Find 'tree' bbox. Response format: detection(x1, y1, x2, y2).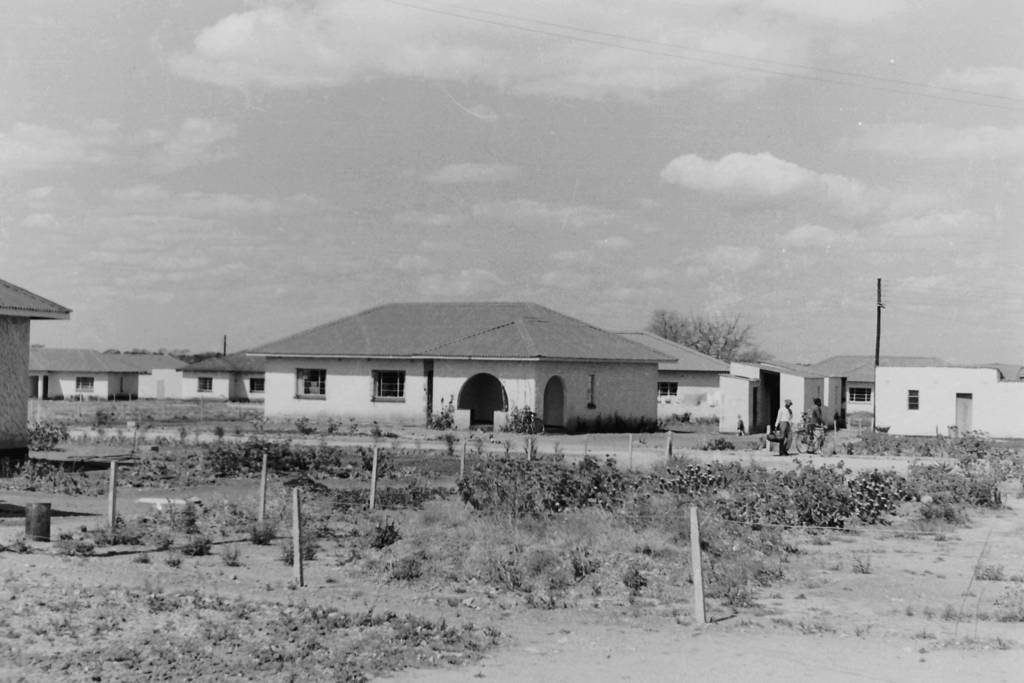
detection(622, 295, 776, 373).
